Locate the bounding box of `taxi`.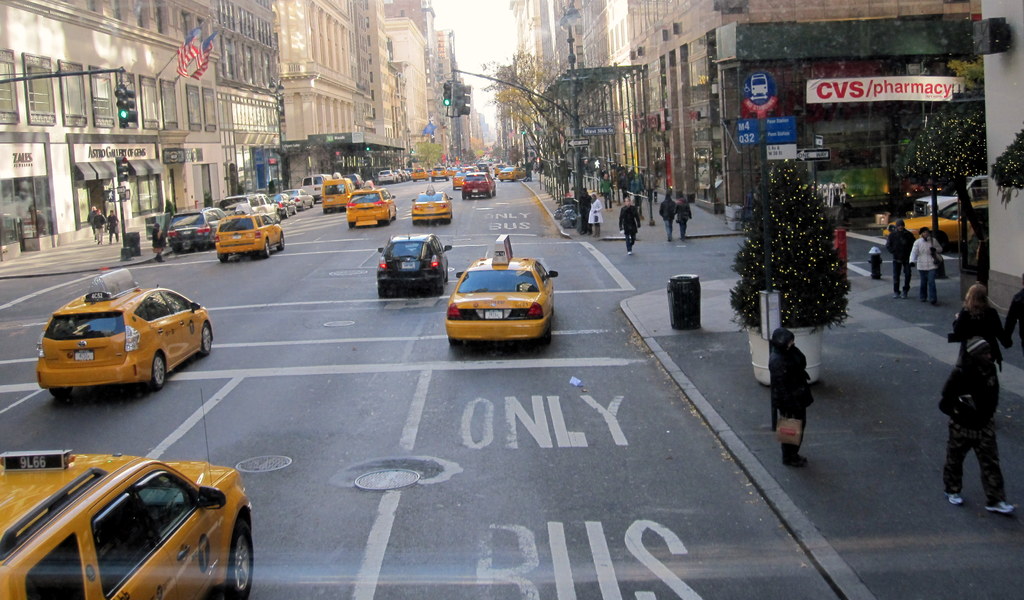
Bounding box: 343:182:401:229.
